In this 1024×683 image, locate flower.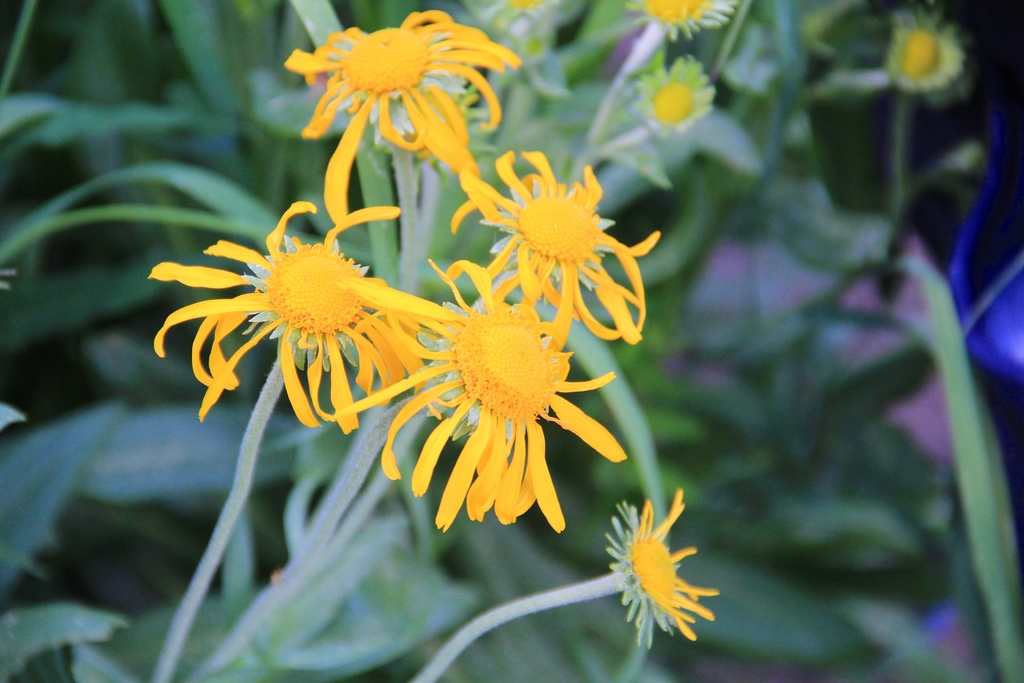
Bounding box: (465,0,586,37).
